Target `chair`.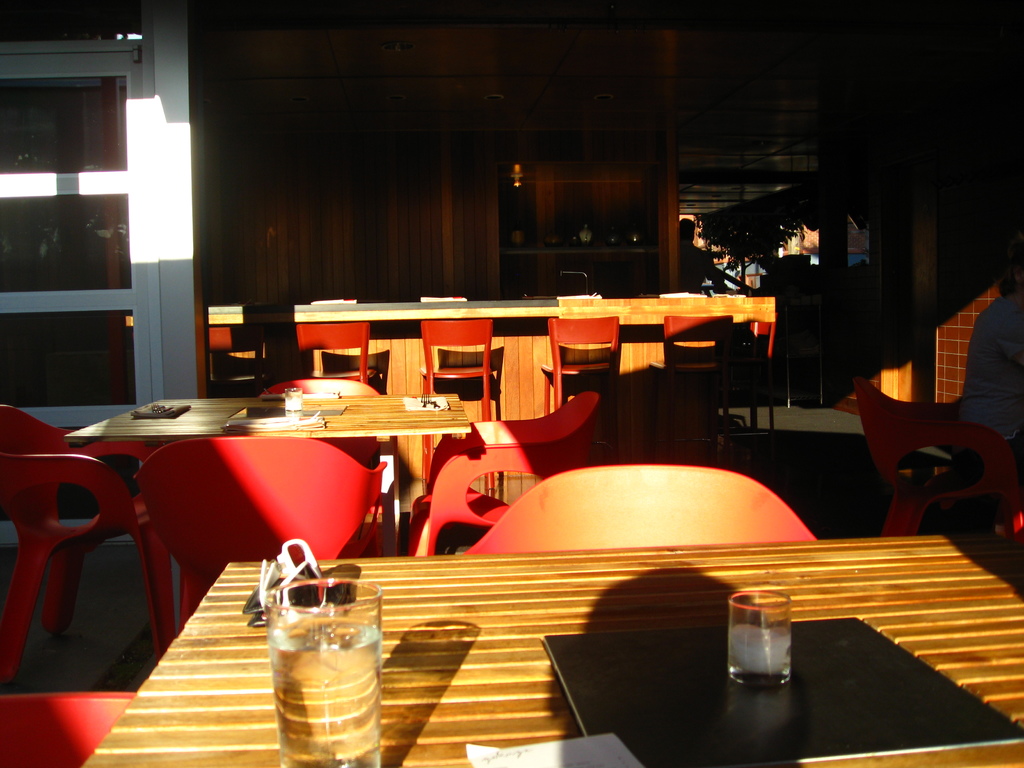
Target region: box(747, 320, 776, 440).
